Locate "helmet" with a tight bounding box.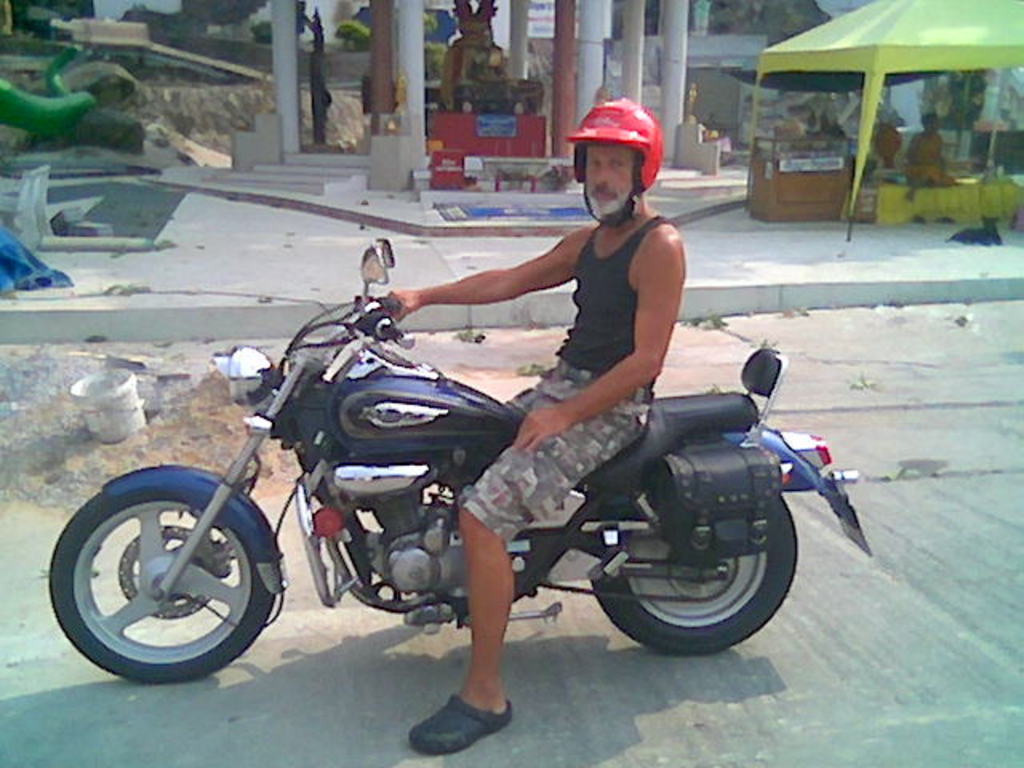
bbox(562, 98, 667, 227).
